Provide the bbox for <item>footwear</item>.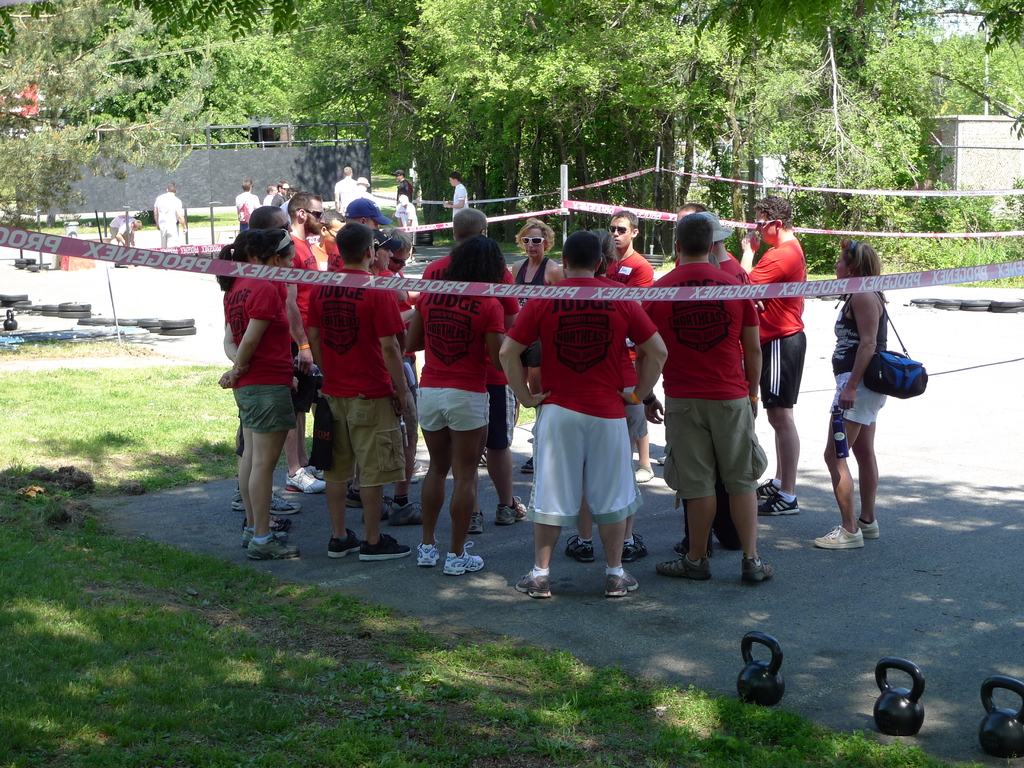
[x1=632, y1=466, x2=656, y2=482].
